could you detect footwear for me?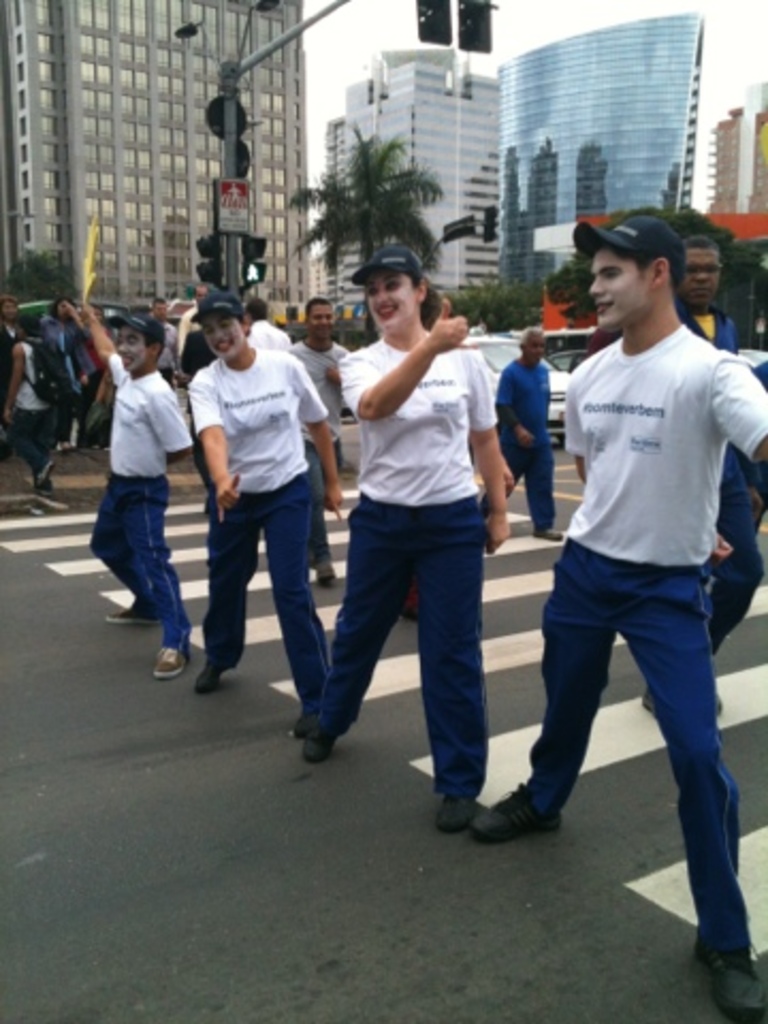
Detection result: 102,608,169,627.
